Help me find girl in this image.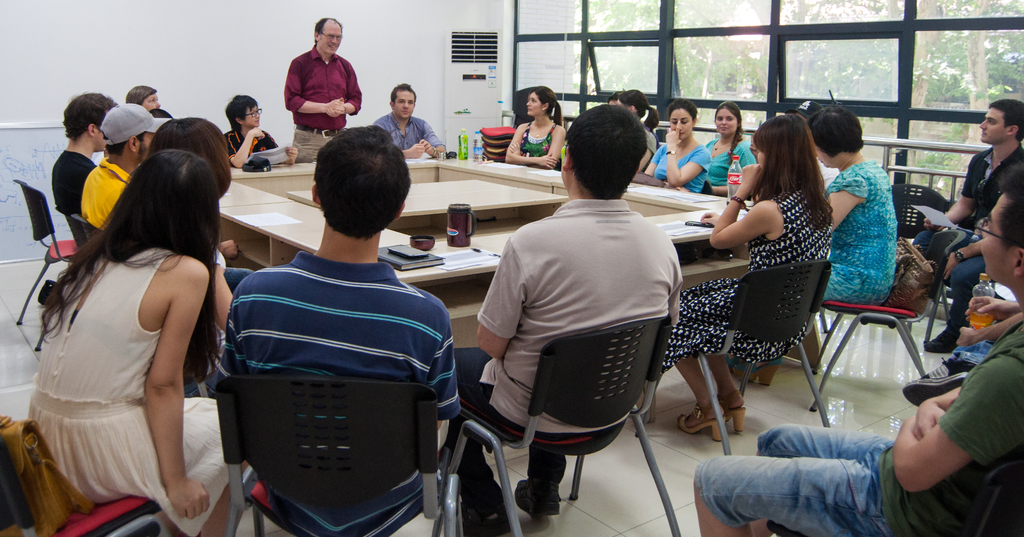
Found it: 614 90 658 174.
